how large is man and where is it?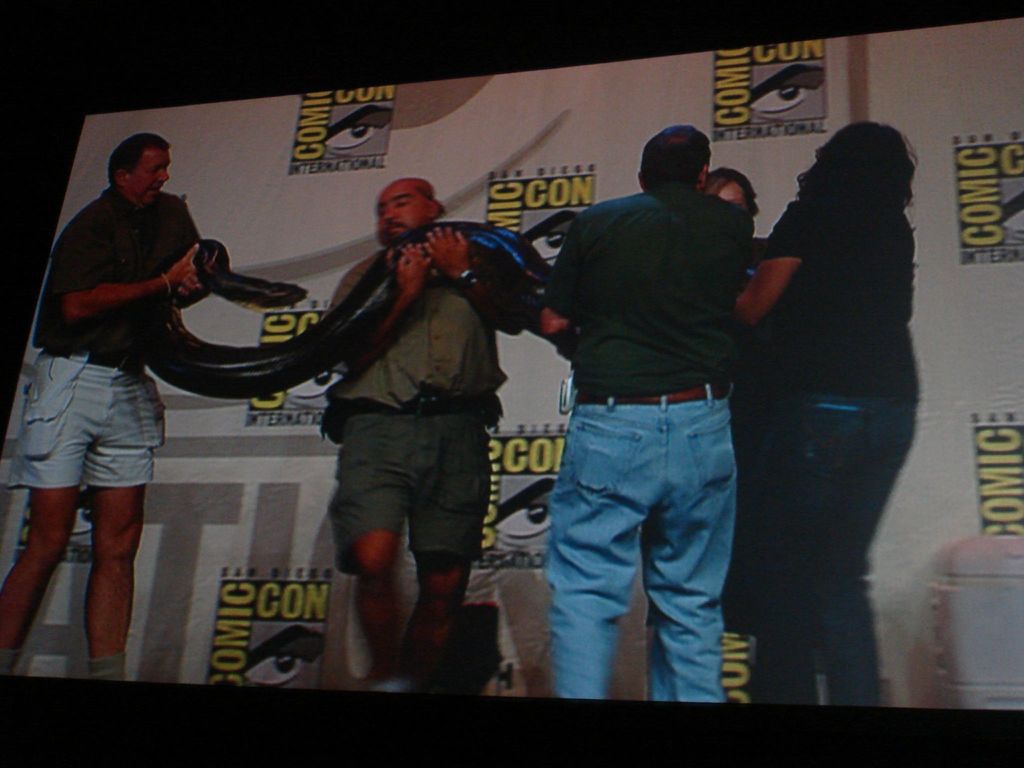
Bounding box: x1=523 y1=118 x2=760 y2=702.
